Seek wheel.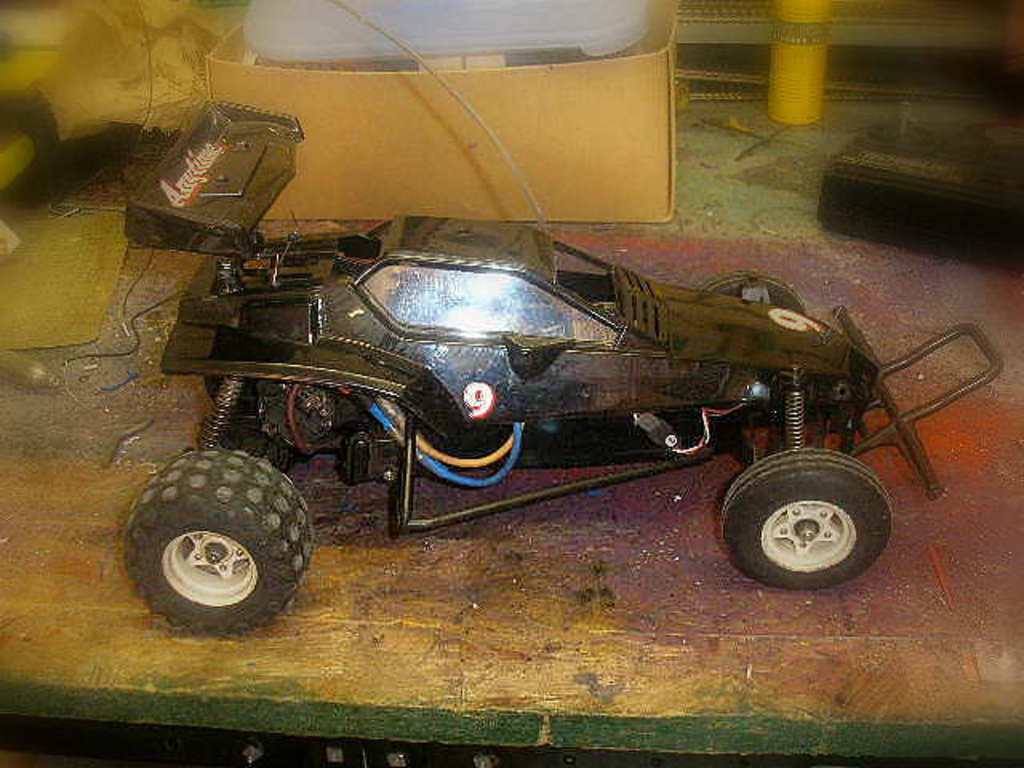
<box>126,453,317,634</box>.
